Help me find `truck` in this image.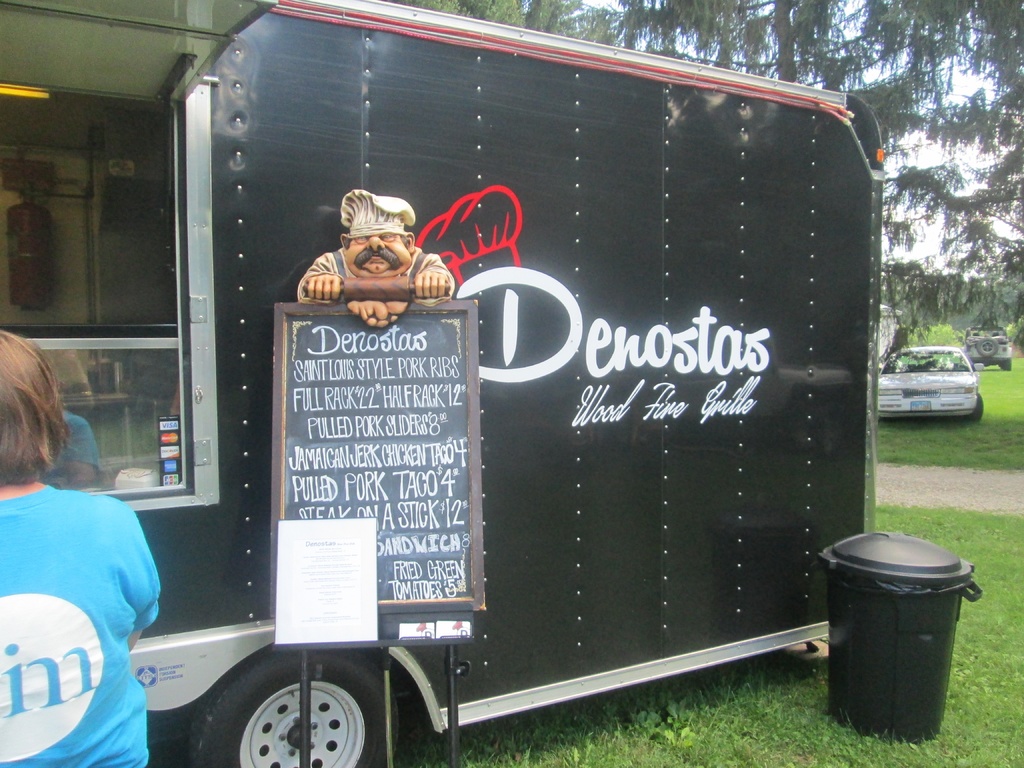
Found it: (953, 320, 1017, 371).
